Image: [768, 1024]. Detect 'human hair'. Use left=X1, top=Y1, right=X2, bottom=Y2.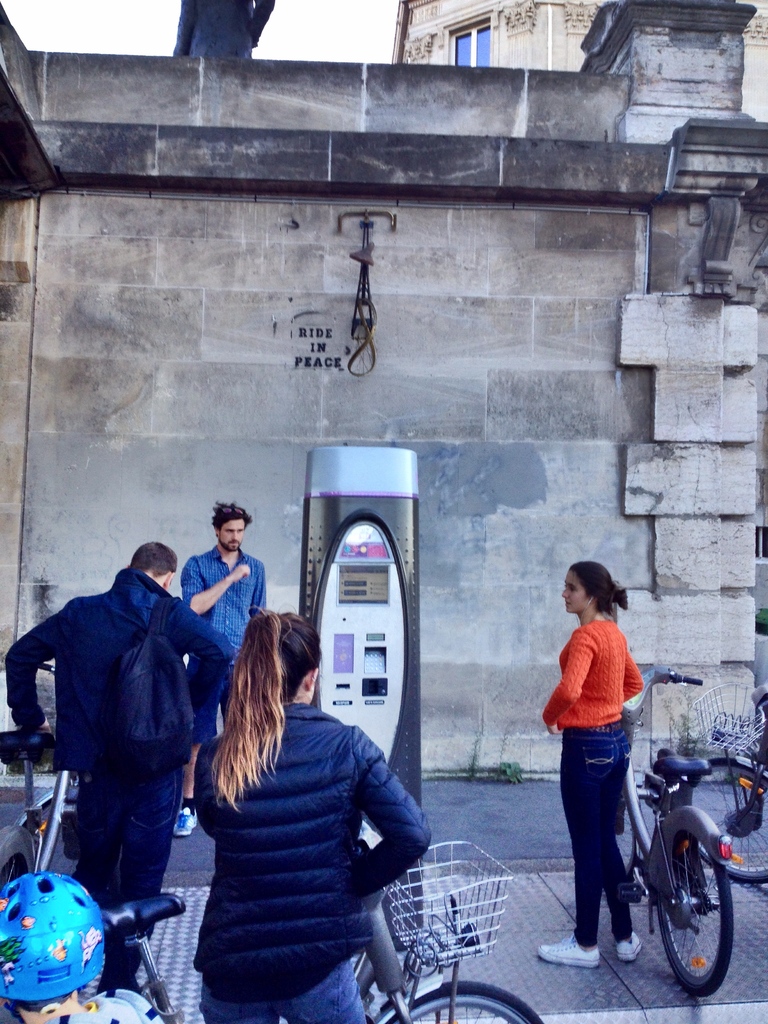
left=570, top=561, right=632, bottom=617.
